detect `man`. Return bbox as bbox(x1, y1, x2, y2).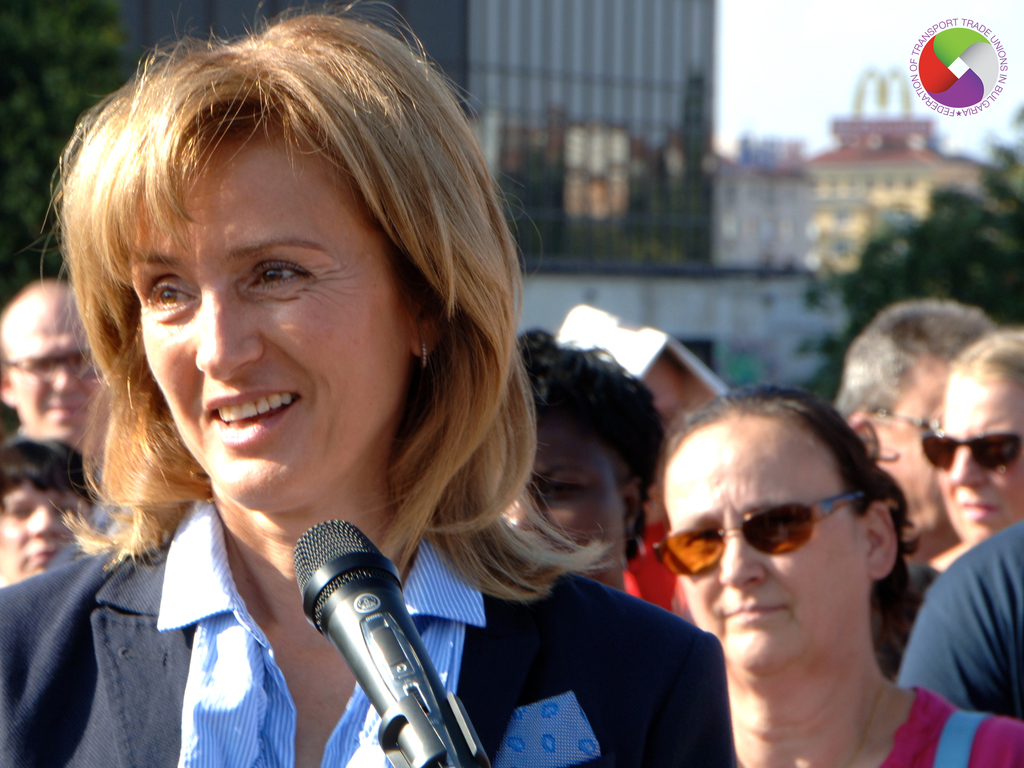
bbox(831, 300, 1003, 679).
